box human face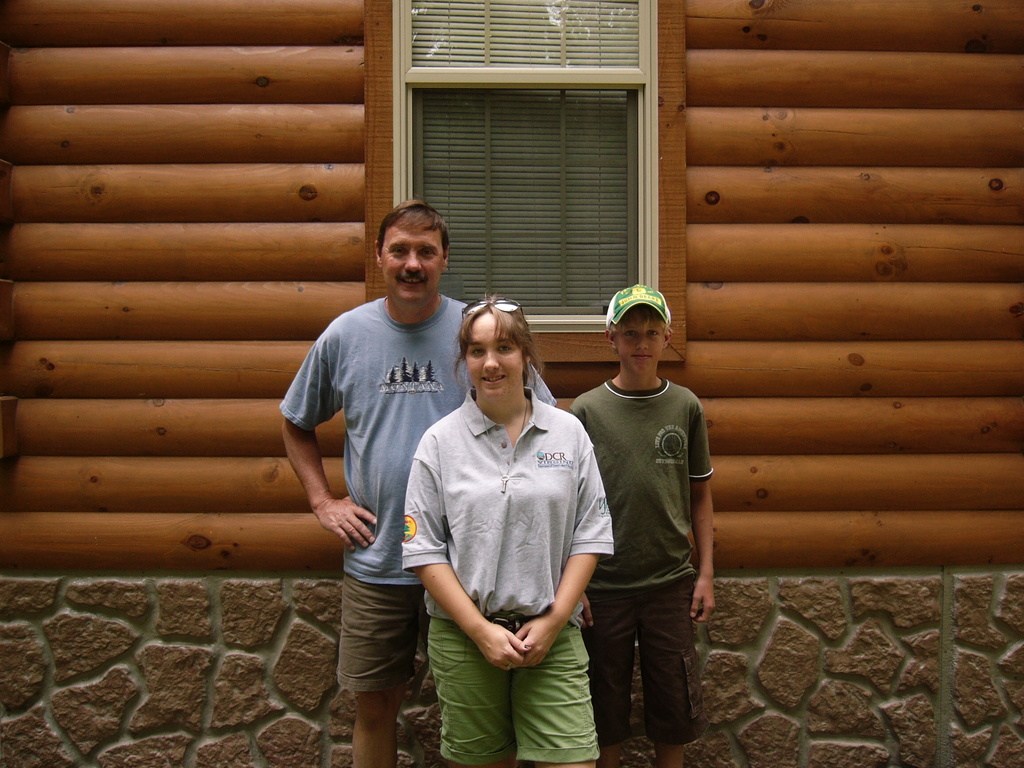
bbox=[614, 315, 665, 377]
